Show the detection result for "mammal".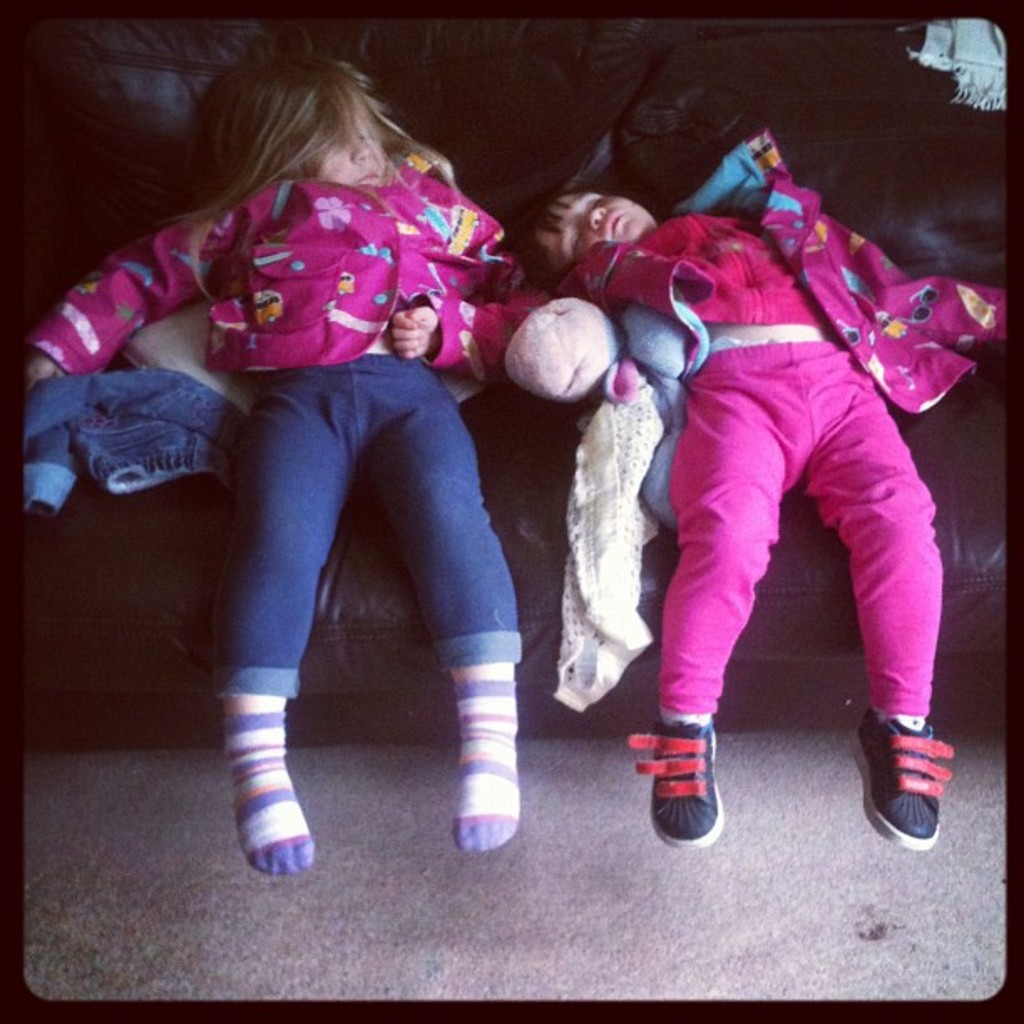
bbox=(507, 189, 1009, 852).
